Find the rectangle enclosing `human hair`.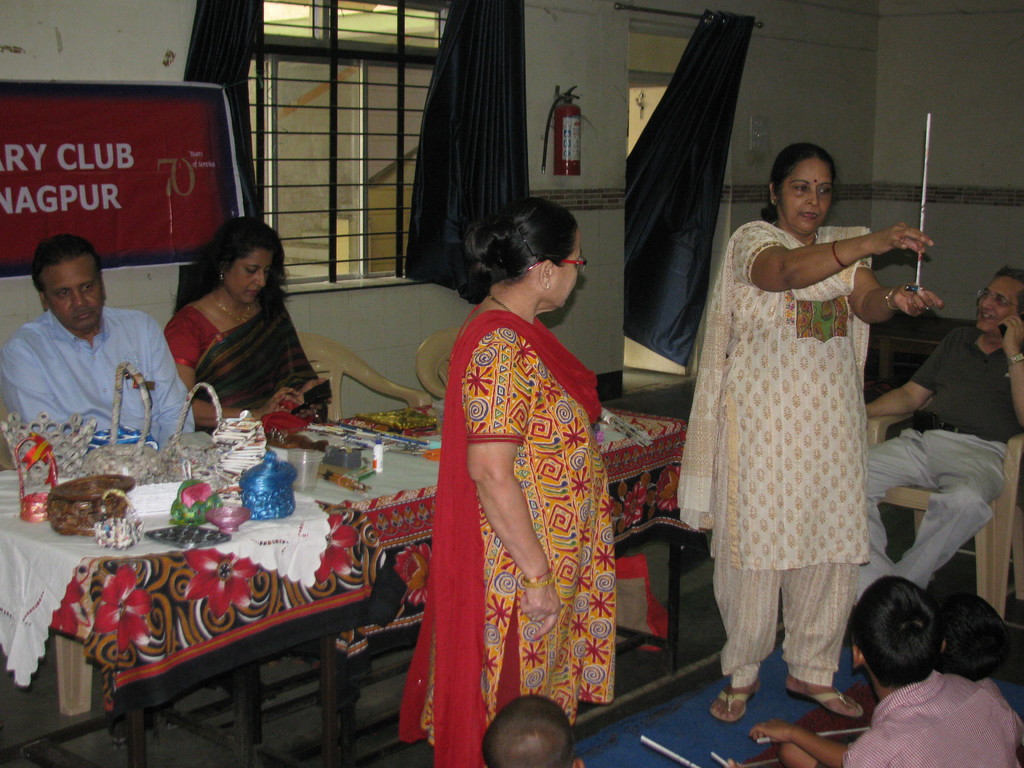
bbox(758, 139, 838, 222).
